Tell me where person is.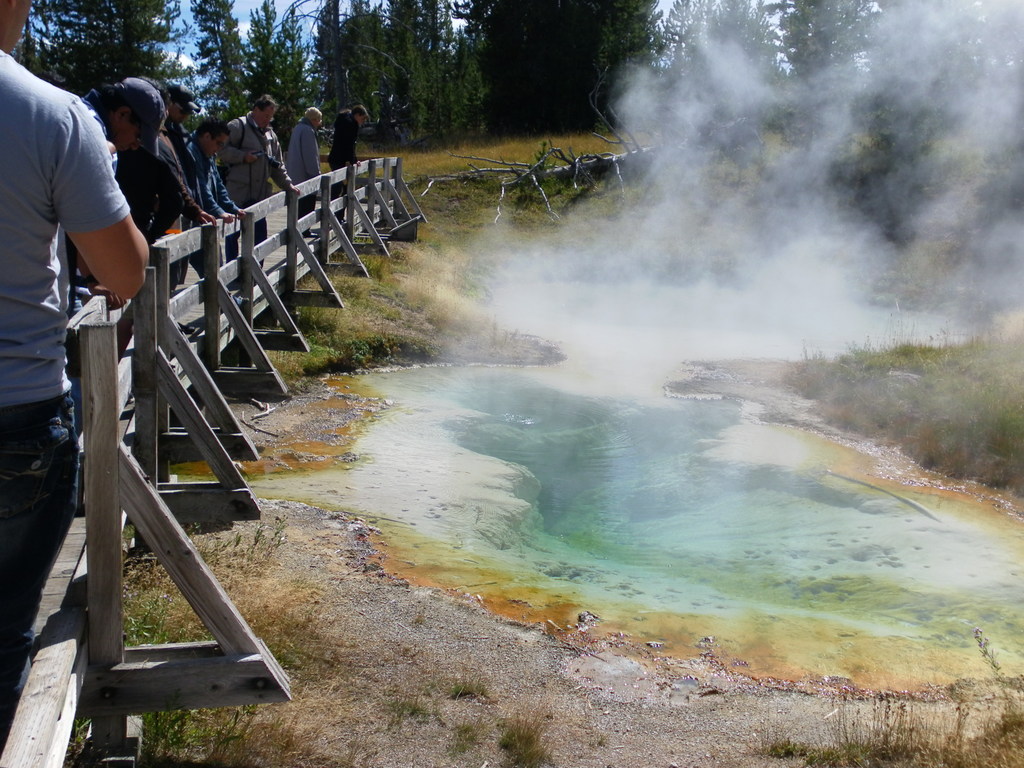
person is at <region>91, 76, 216, 237</region>.
